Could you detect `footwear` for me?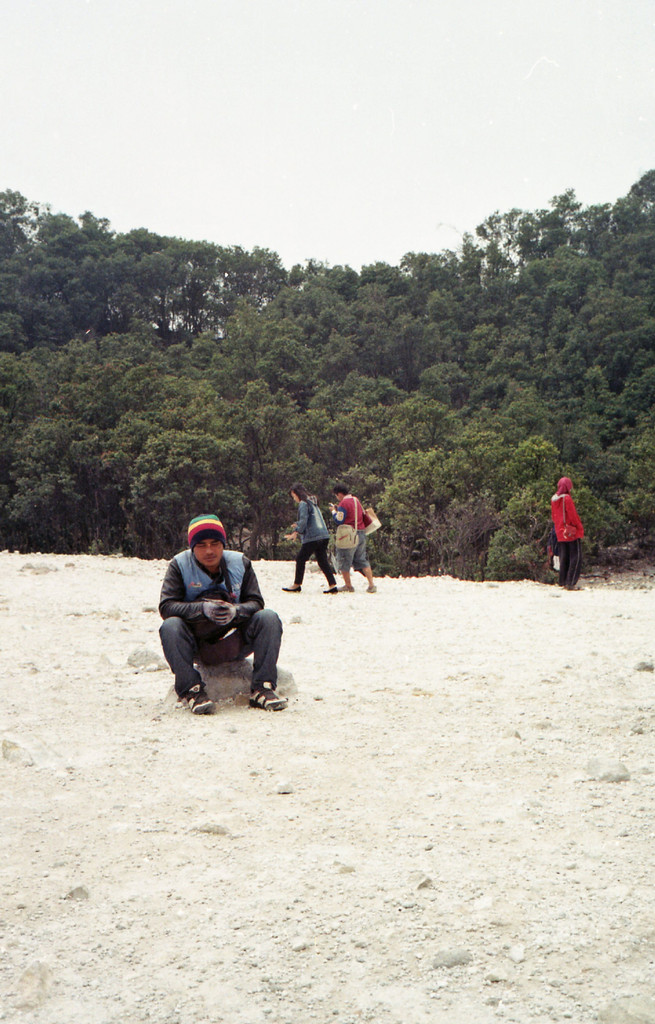
Detection result: (x1=363, y1=586, x2=377, y2=595).
